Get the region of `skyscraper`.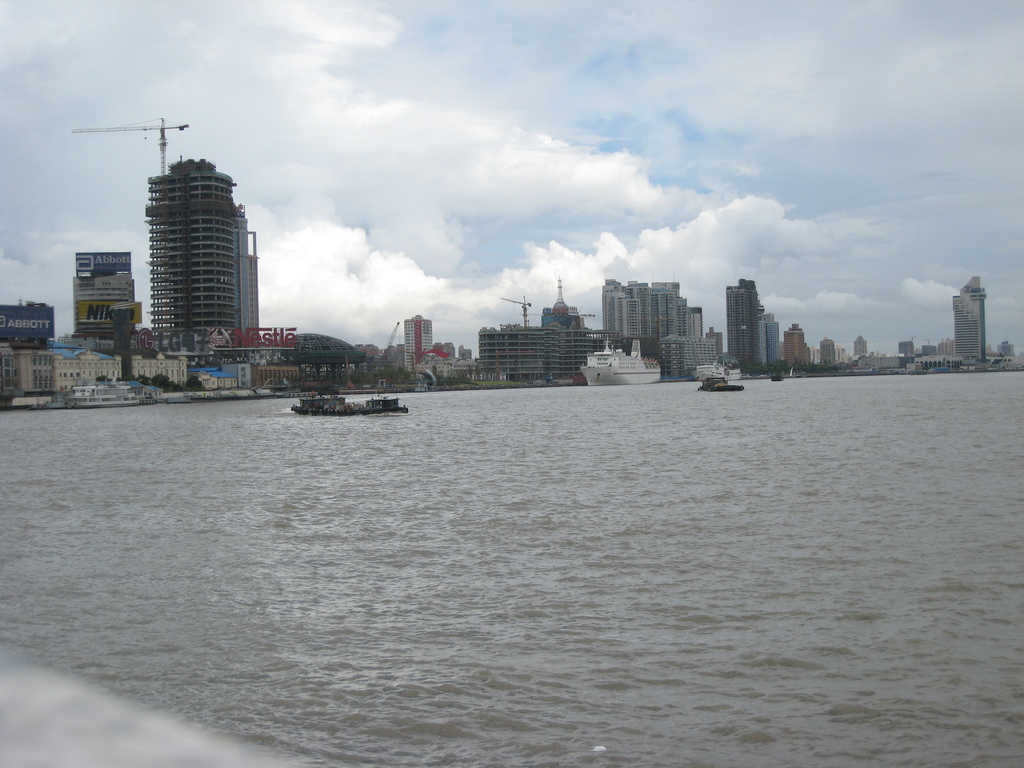
[948,279,987,362].
